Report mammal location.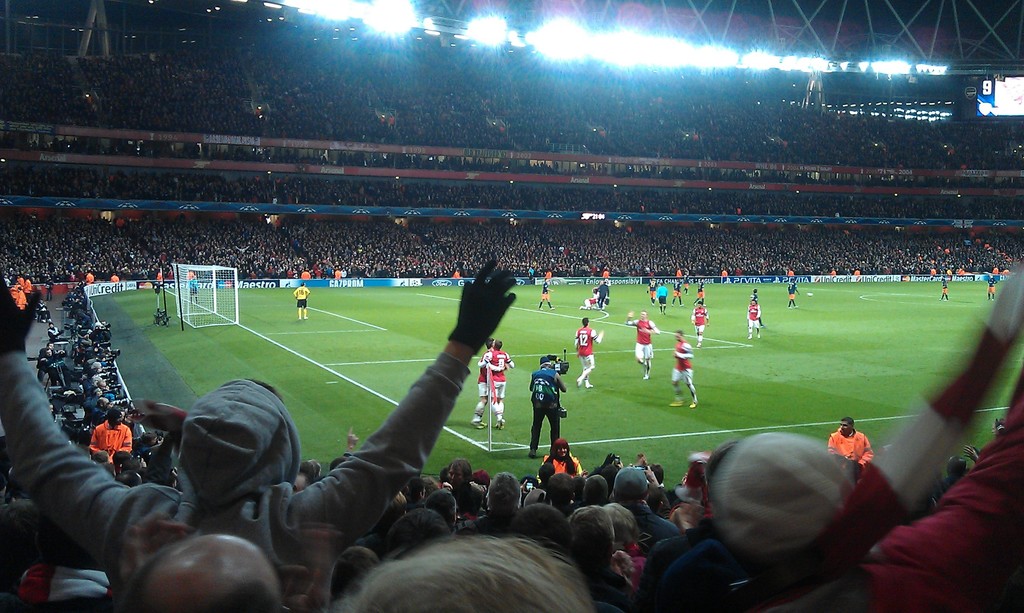
Report: <region>527, 358, 567, 454</region>.
